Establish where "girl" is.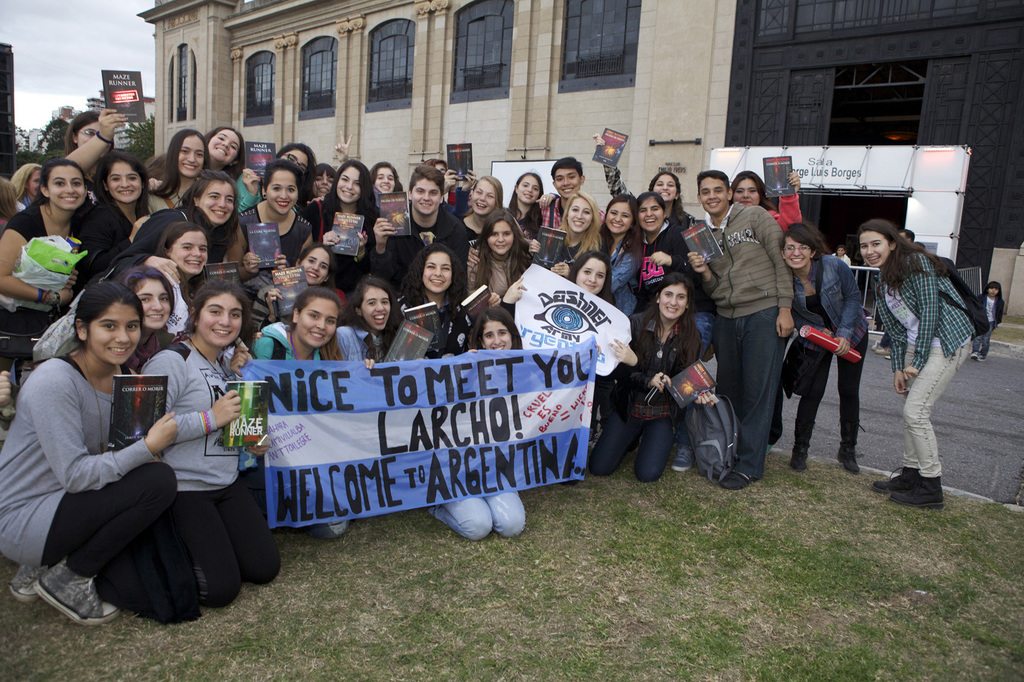
Established at 466/177/493/228.
